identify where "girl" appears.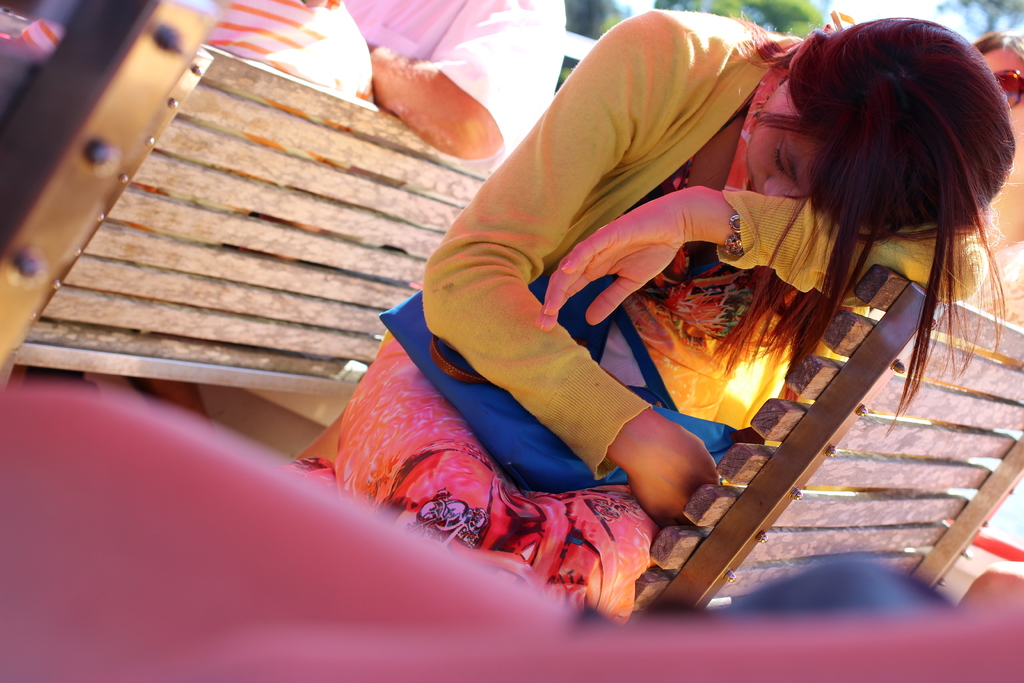
Appears at (x1=298, y1=18, x2=1023, y2=621).
